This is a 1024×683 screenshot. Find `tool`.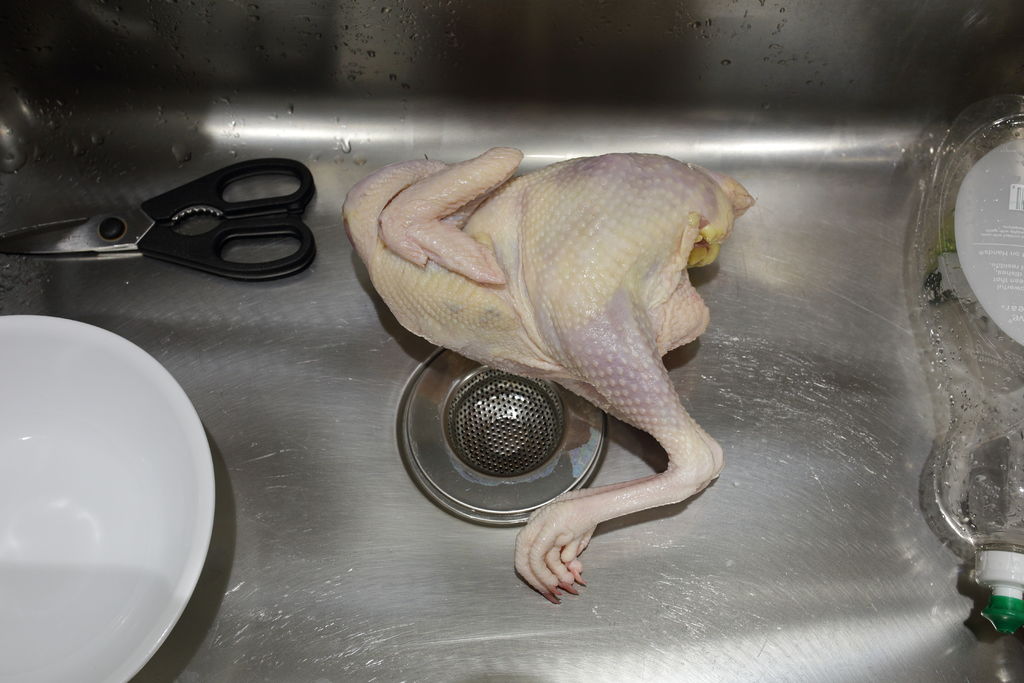
Bounding box: [left=0, top=154, right=310, bottom=273].
